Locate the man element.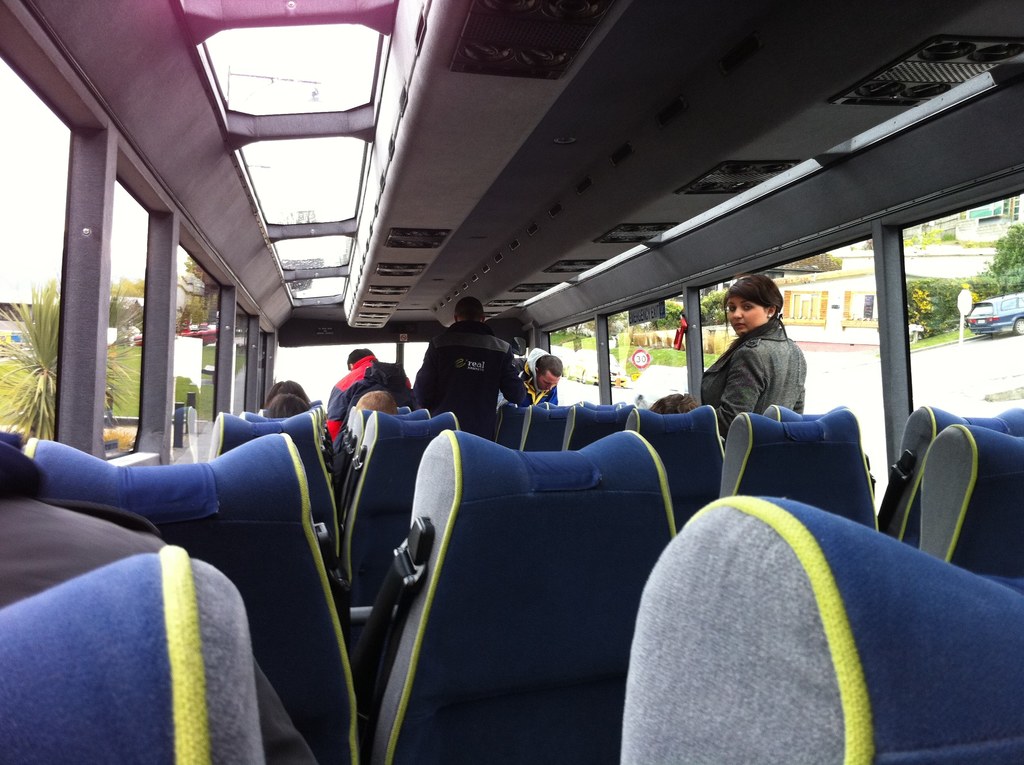
Element bbox: x1=417, y1=293, x2=535, y2=442.
